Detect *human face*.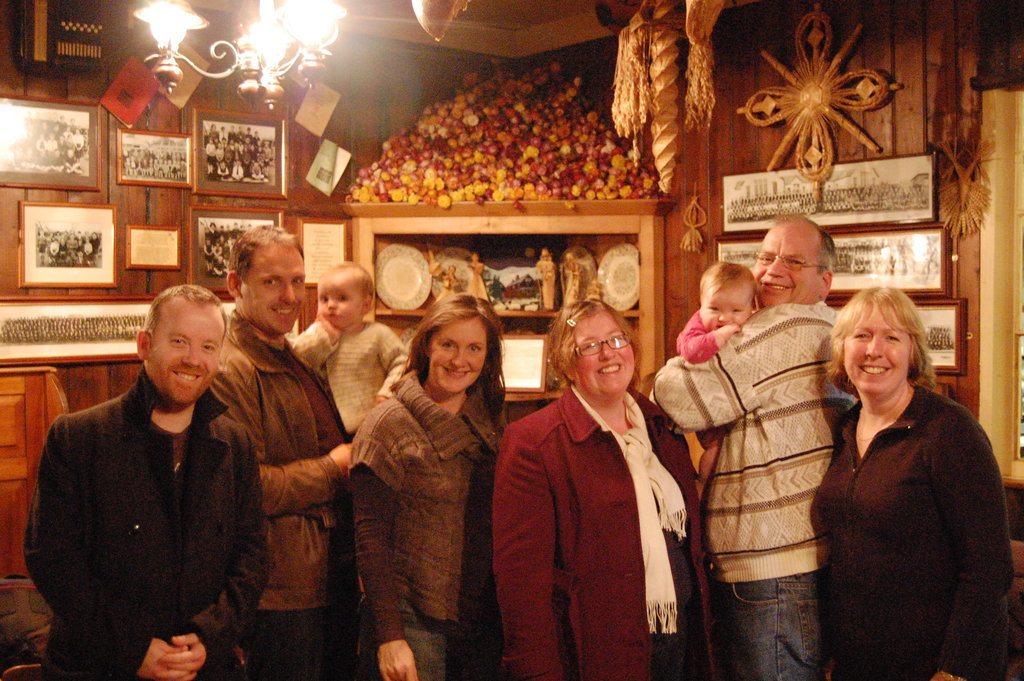
Detected at <box>239,235,306,333</box>.
